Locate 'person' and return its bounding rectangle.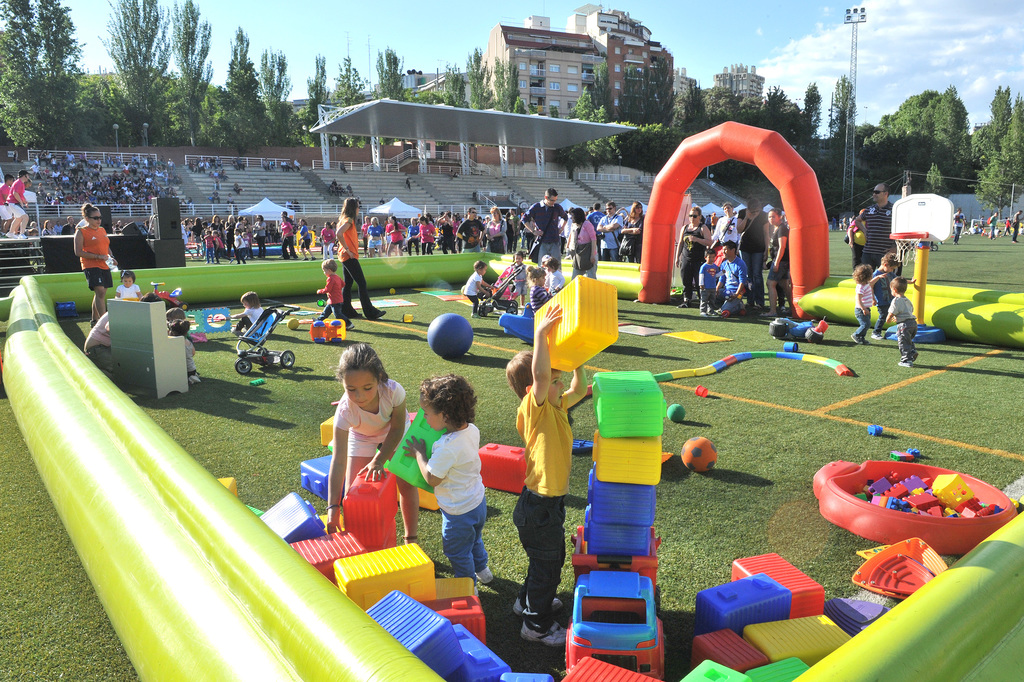
bbox=(851, 263, 875, 341).
